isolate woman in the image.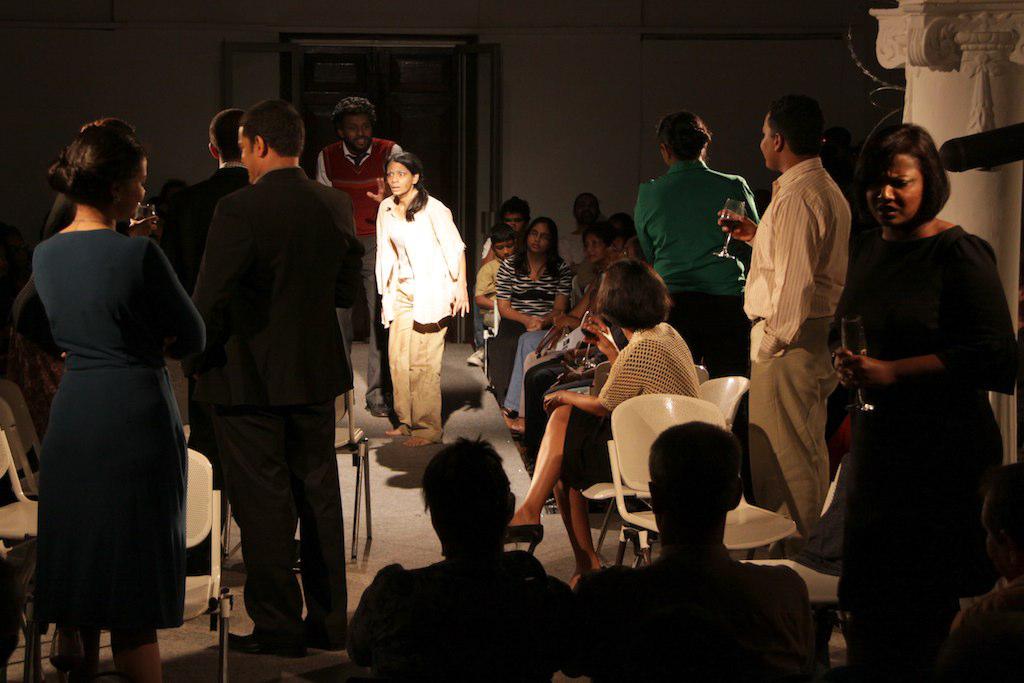
Isolated region: detection(496, 215, 569, 399).
